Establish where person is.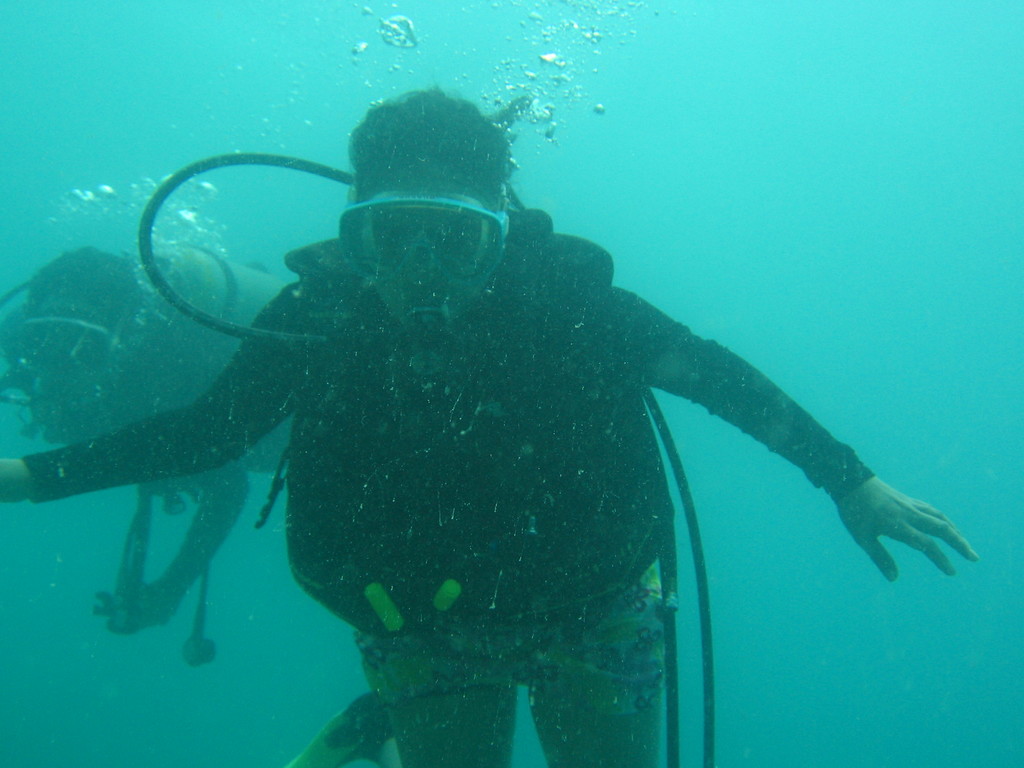
Established at 113/66/945/767.
